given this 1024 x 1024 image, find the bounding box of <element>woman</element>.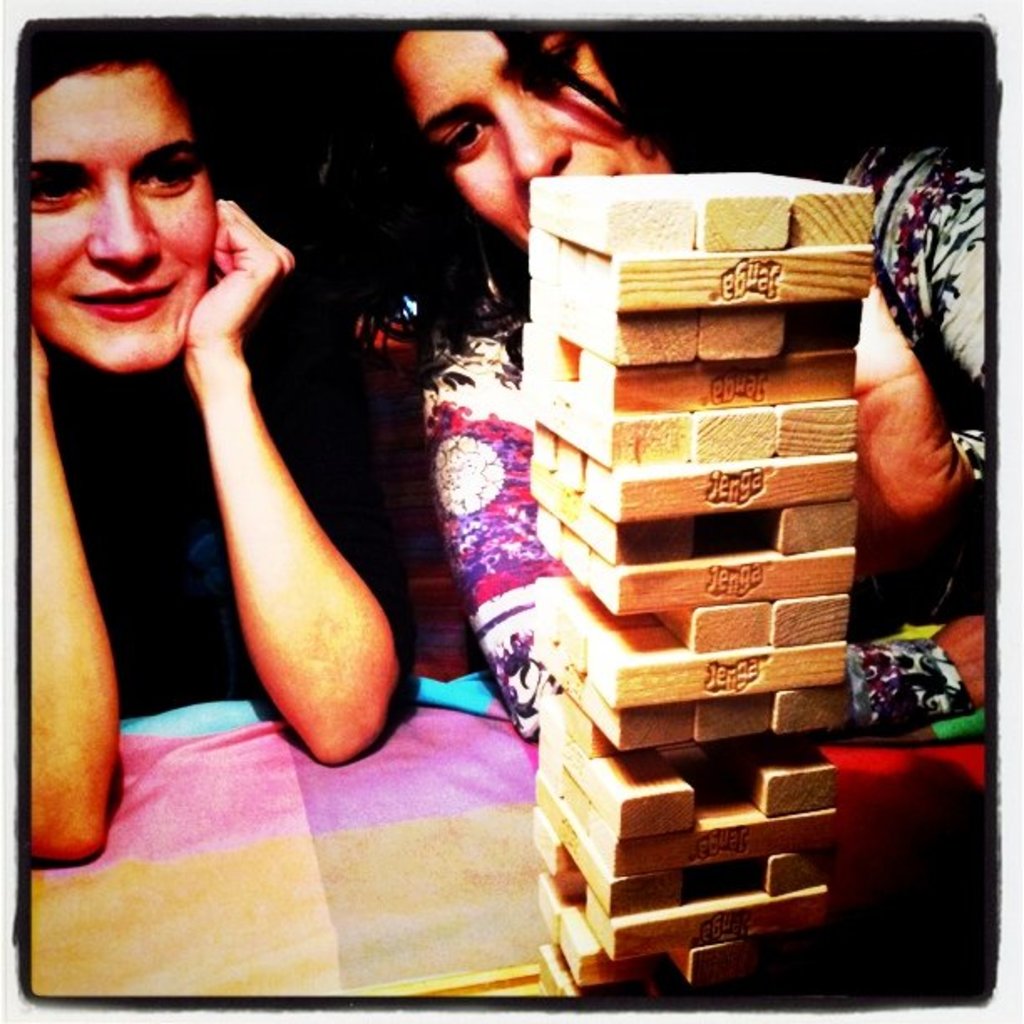
[392, 20, 980, 740].
